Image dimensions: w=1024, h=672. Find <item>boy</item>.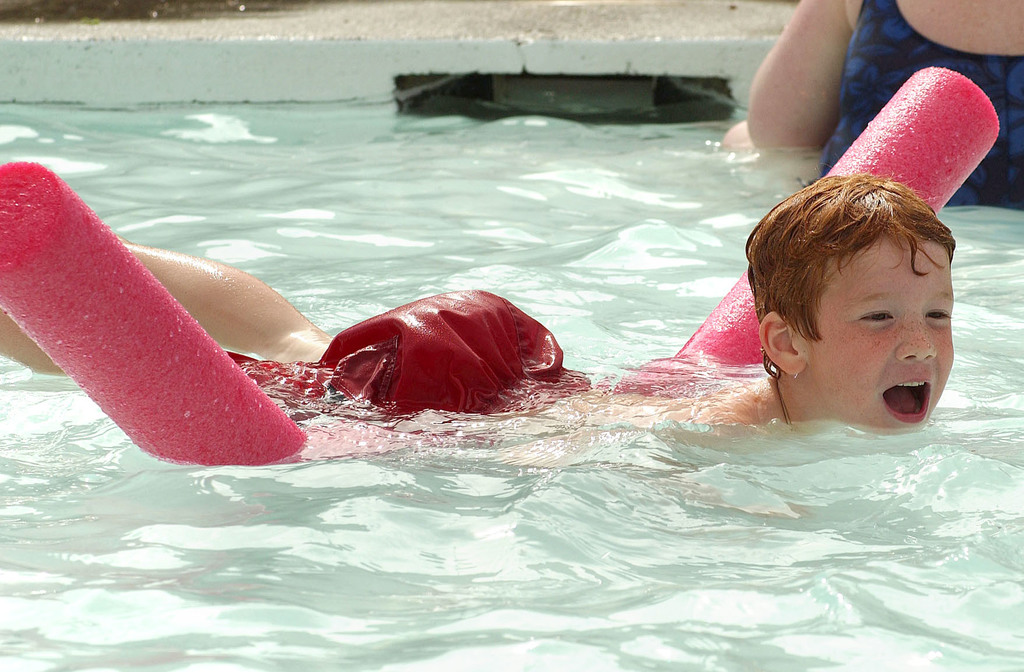
[x1=0, y1=172, x2=956, y2=447].
